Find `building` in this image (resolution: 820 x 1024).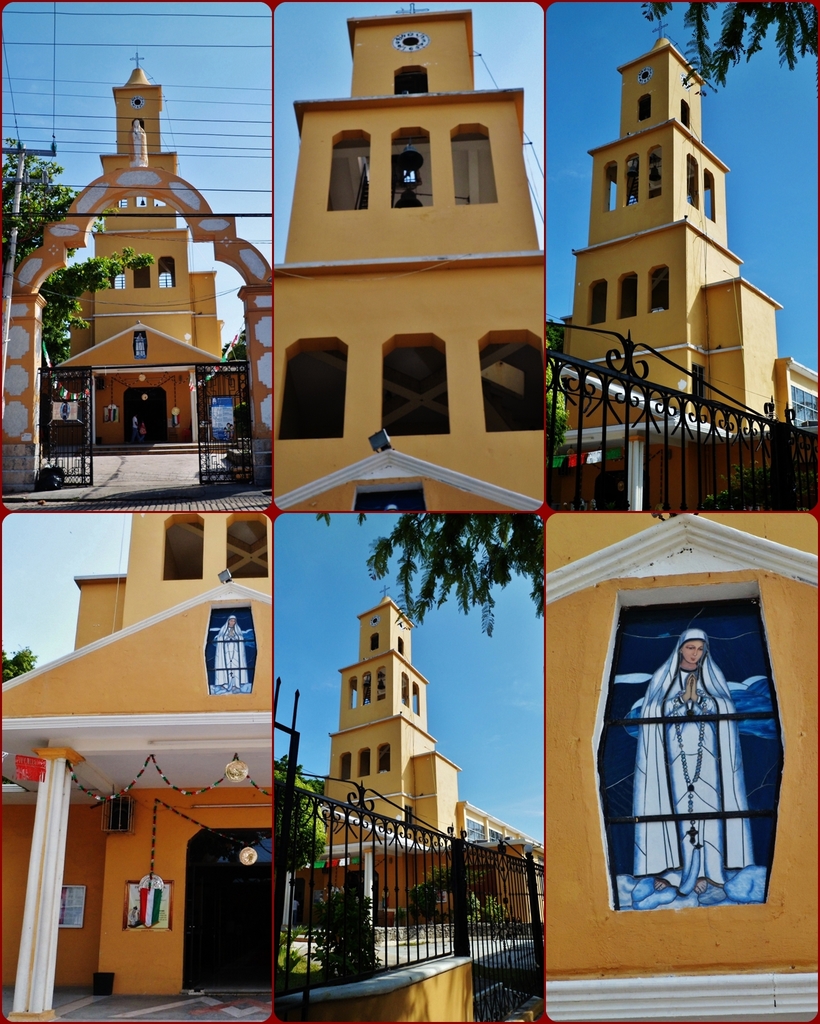
[x1=1, y1=508, x2=274, y2=1019].
